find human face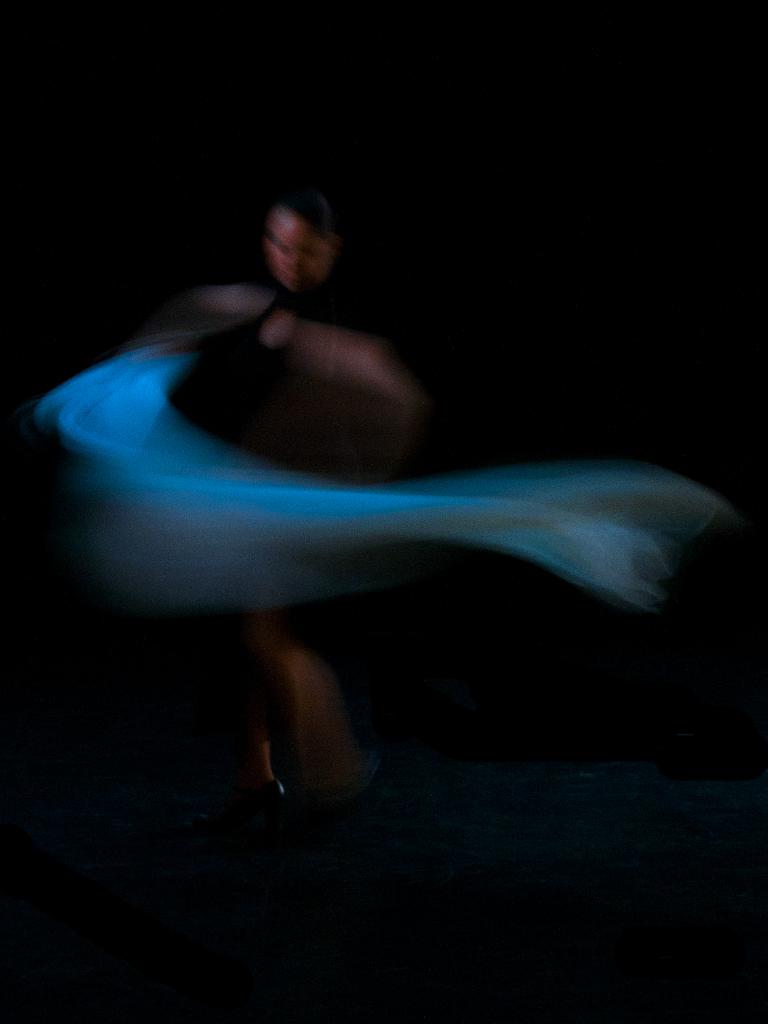
l=264, t=220, r=335, b=304
